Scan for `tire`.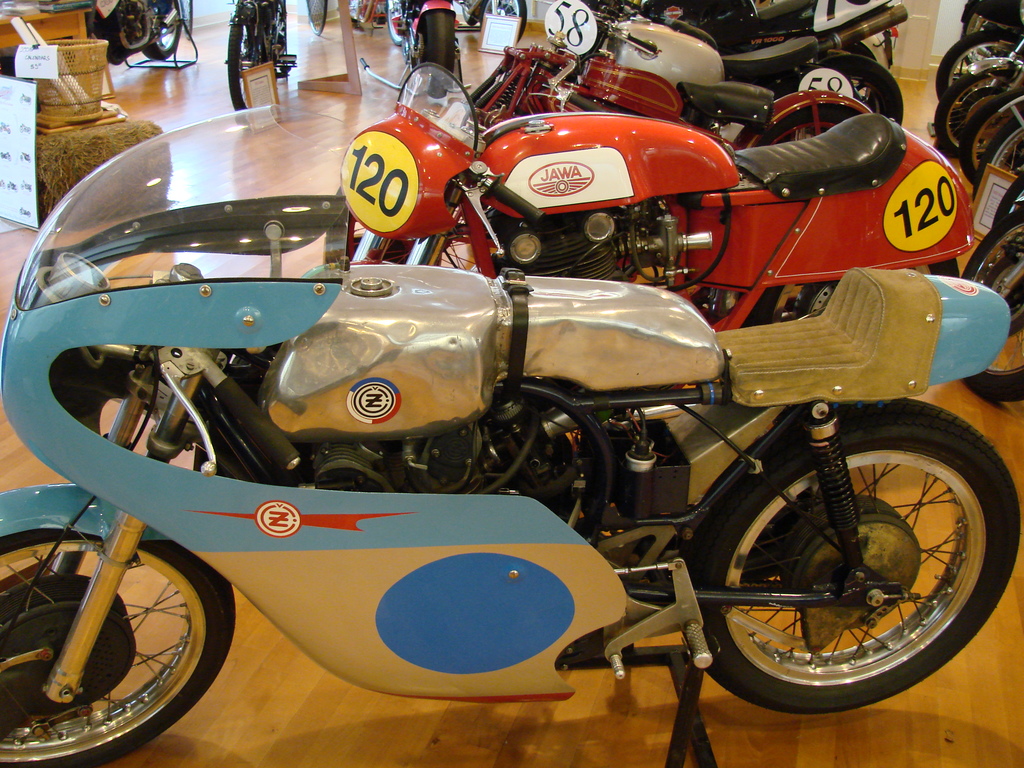
Scan result: [x1=854, y1=33, x2=893, y2=72].
